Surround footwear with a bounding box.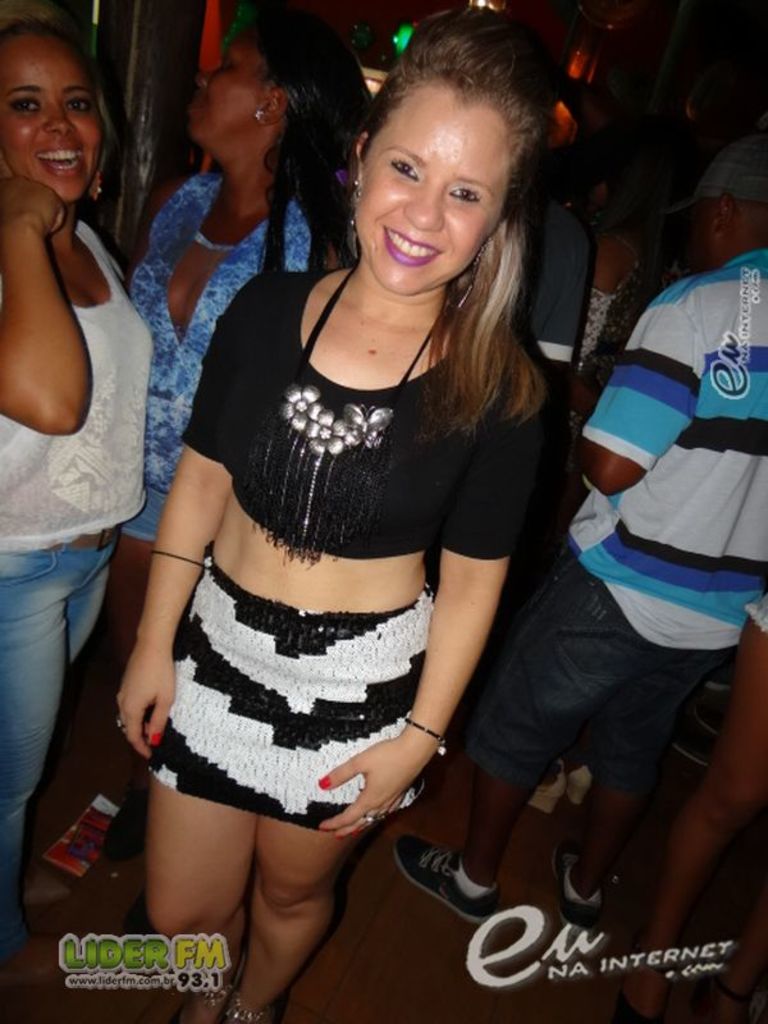
locate(567, 745, 589, 803).
